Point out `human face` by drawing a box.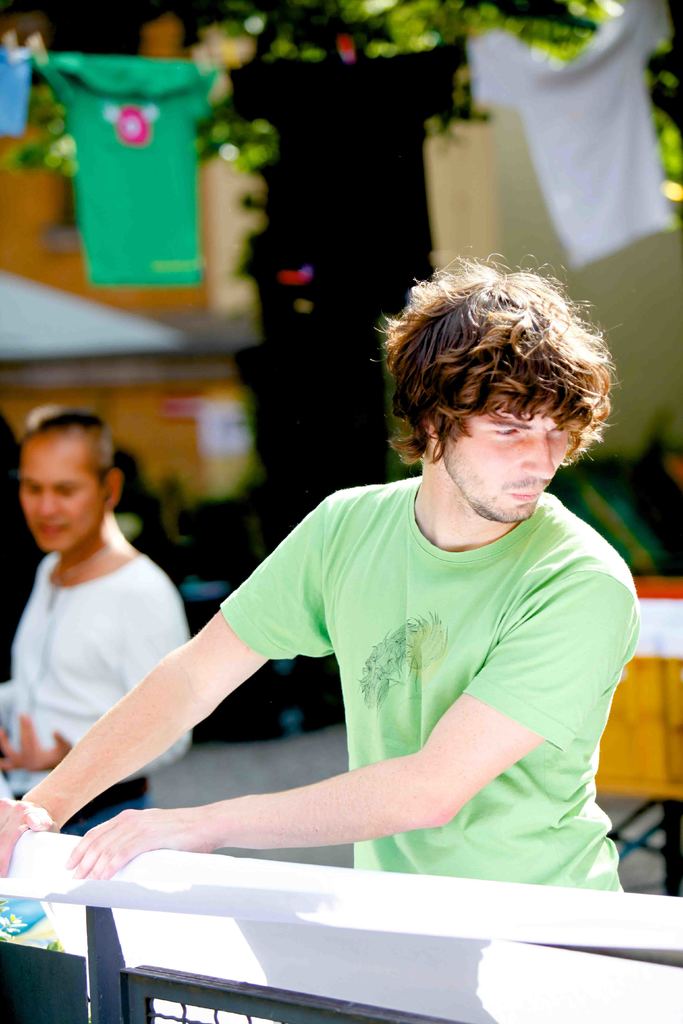
bbox=[440, 407, 569, 531].
